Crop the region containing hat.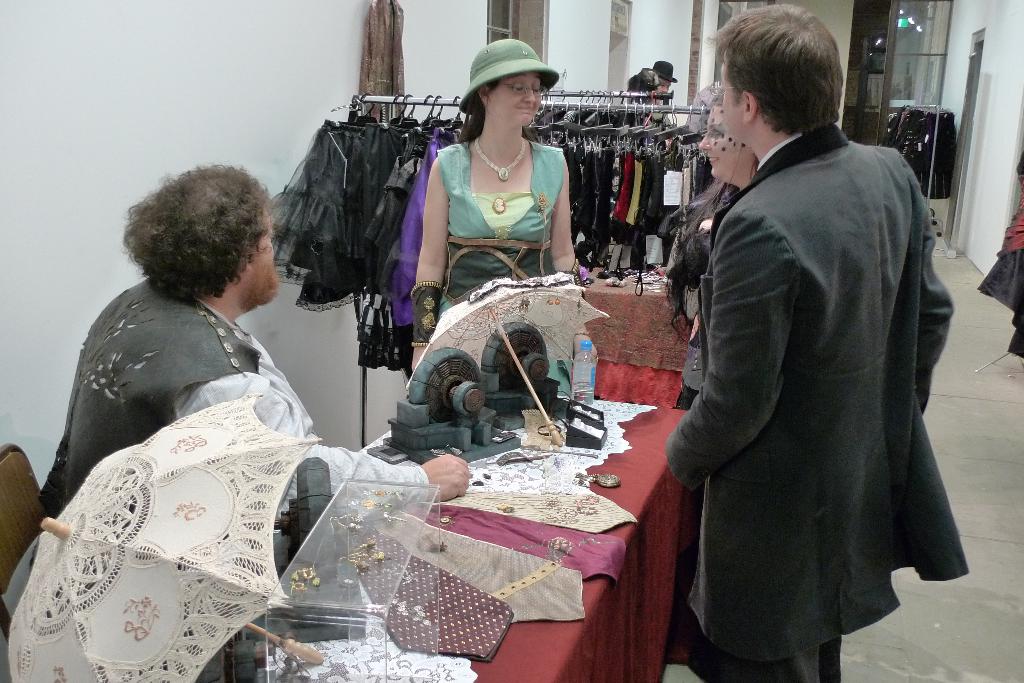
Crop region: Rect(456, 37, 558, 118).
